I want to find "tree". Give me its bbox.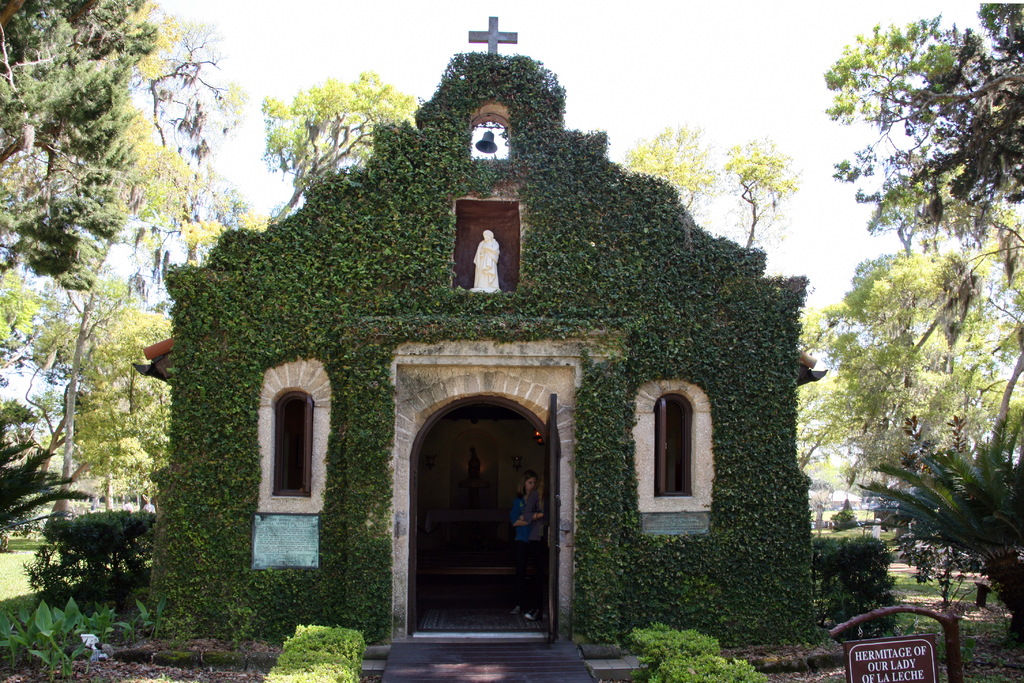
bbox=[819, 9, 986, 240].
